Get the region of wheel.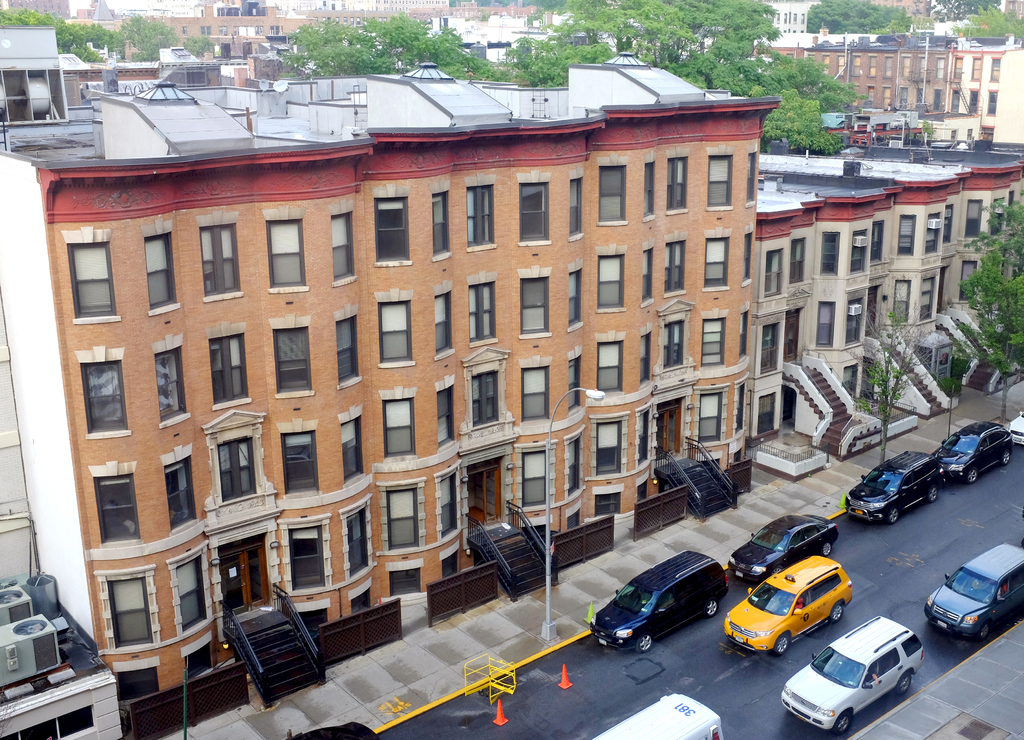
region(965, 469, 981, 482).
